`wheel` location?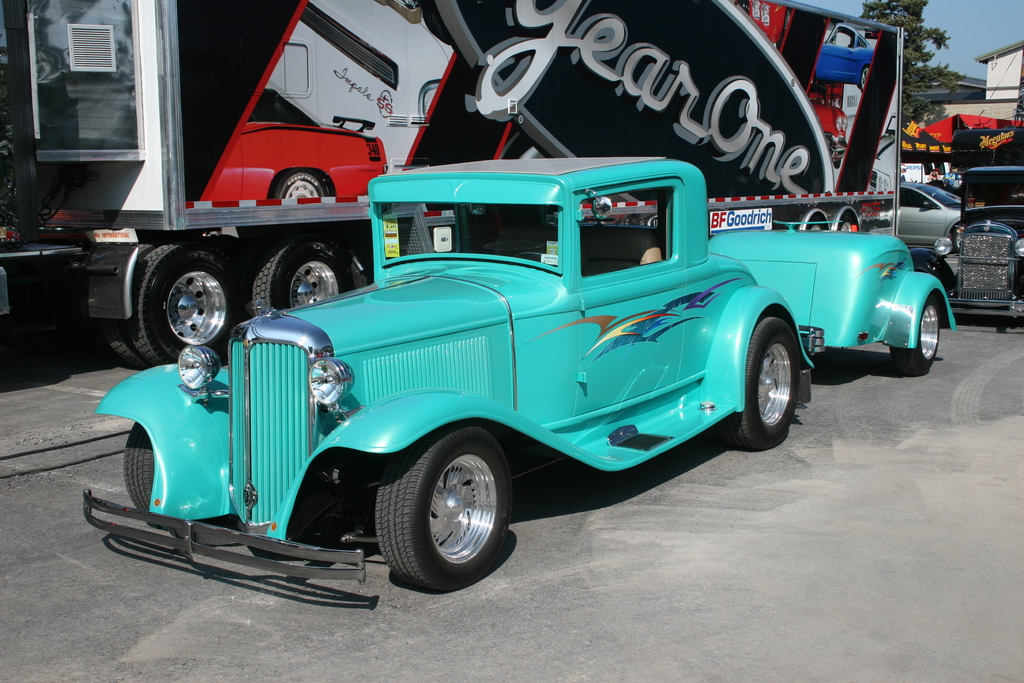
locate(119, 421, 163, 505)
